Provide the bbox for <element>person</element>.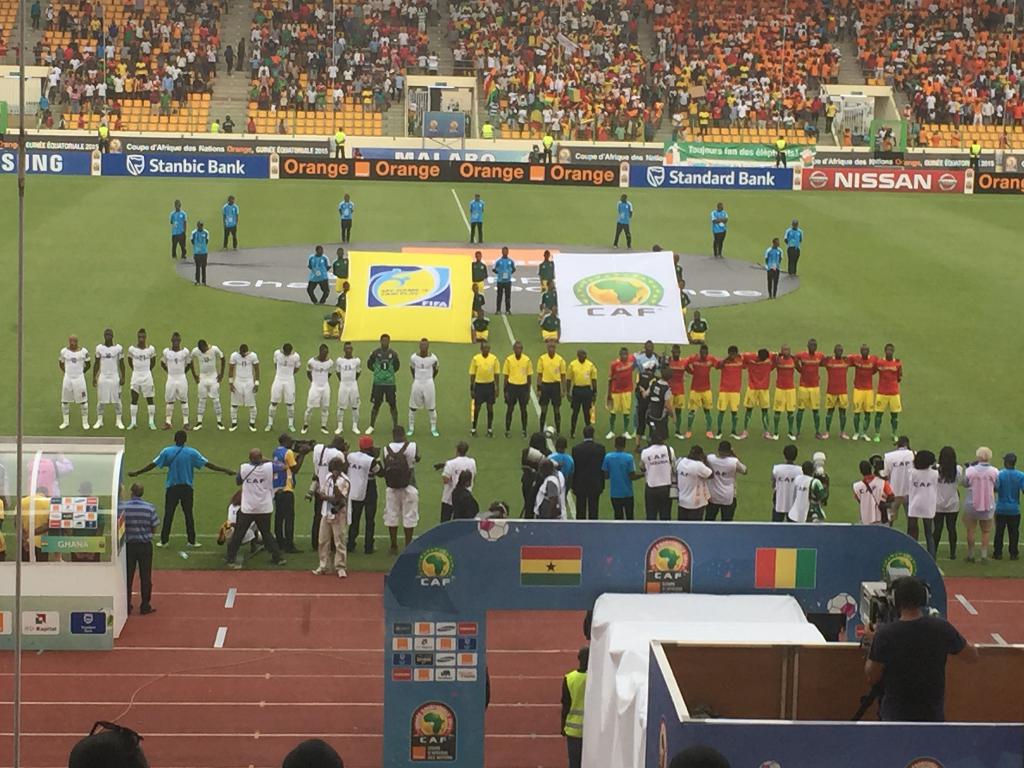
pyautogui.locateOnScreen(173, 193, 189, 259).
